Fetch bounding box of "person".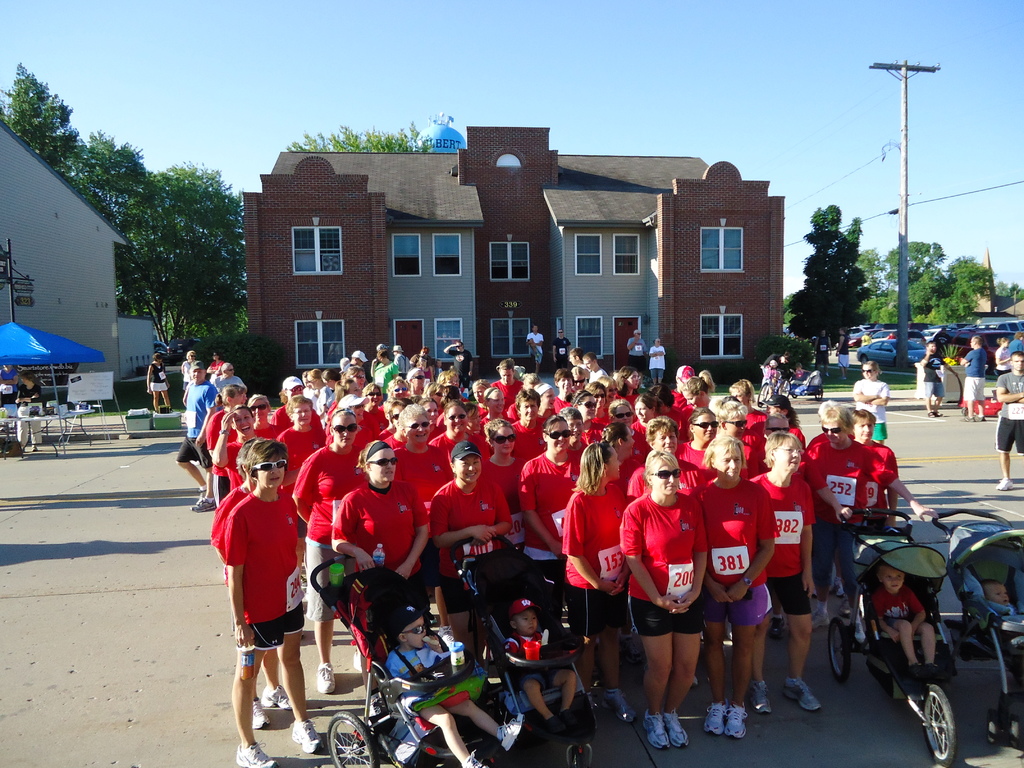
Bbox: 794:361:806:374.
